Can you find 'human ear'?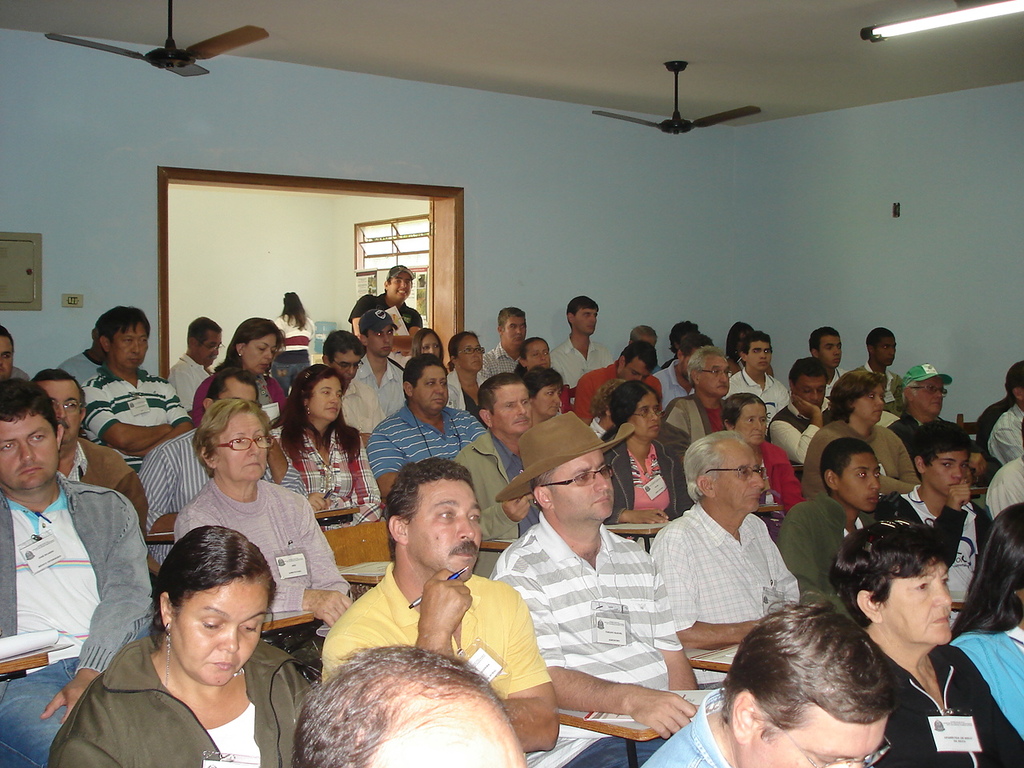
Yes, bounding box: 100:338:110:354.
